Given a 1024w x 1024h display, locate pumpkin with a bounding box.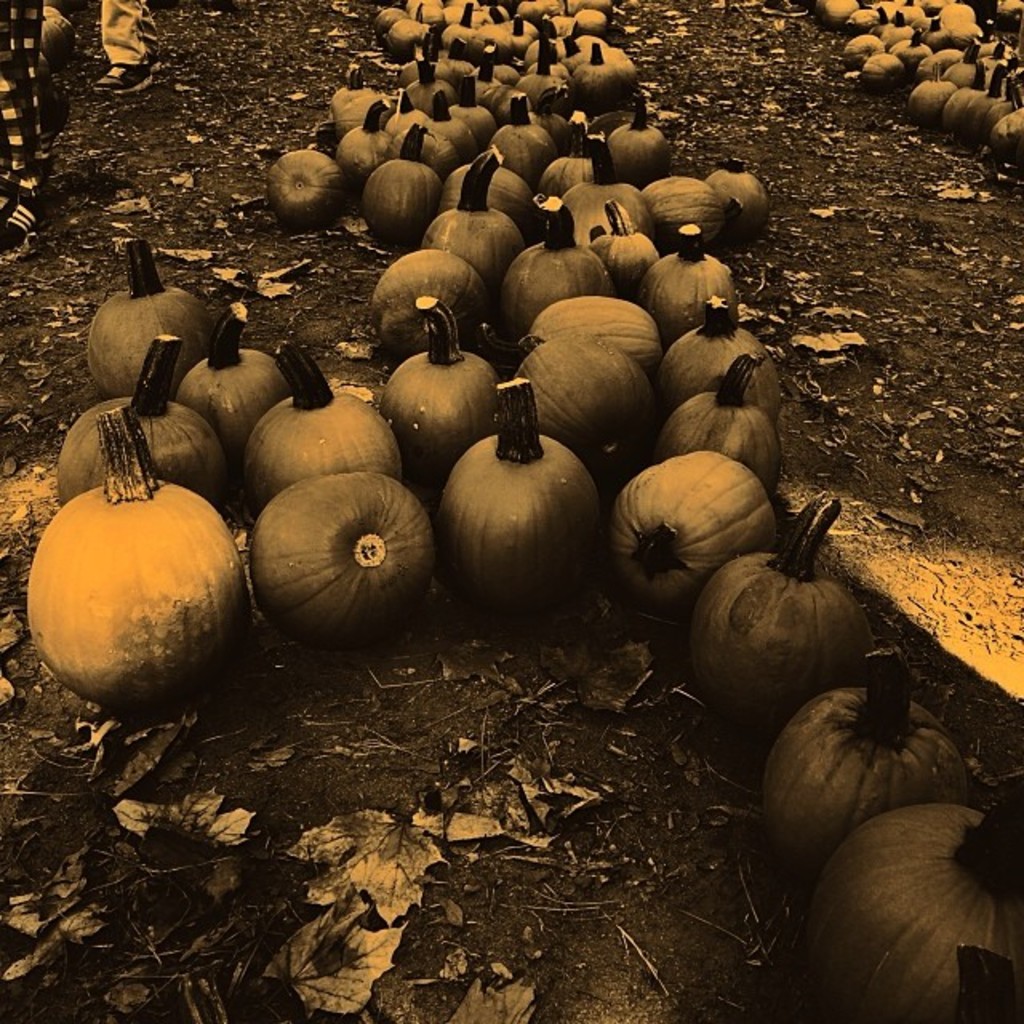
Located: (left=248, top=338, right=402, bottom=514).
